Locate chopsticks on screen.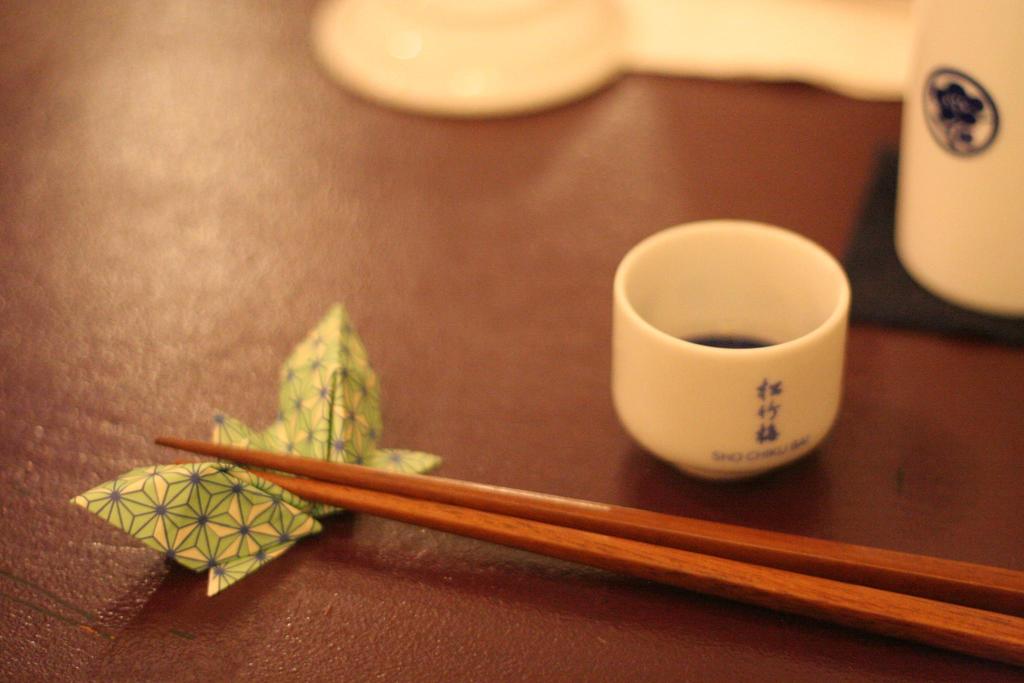
On screen at [155, 440, 1022, 671].
